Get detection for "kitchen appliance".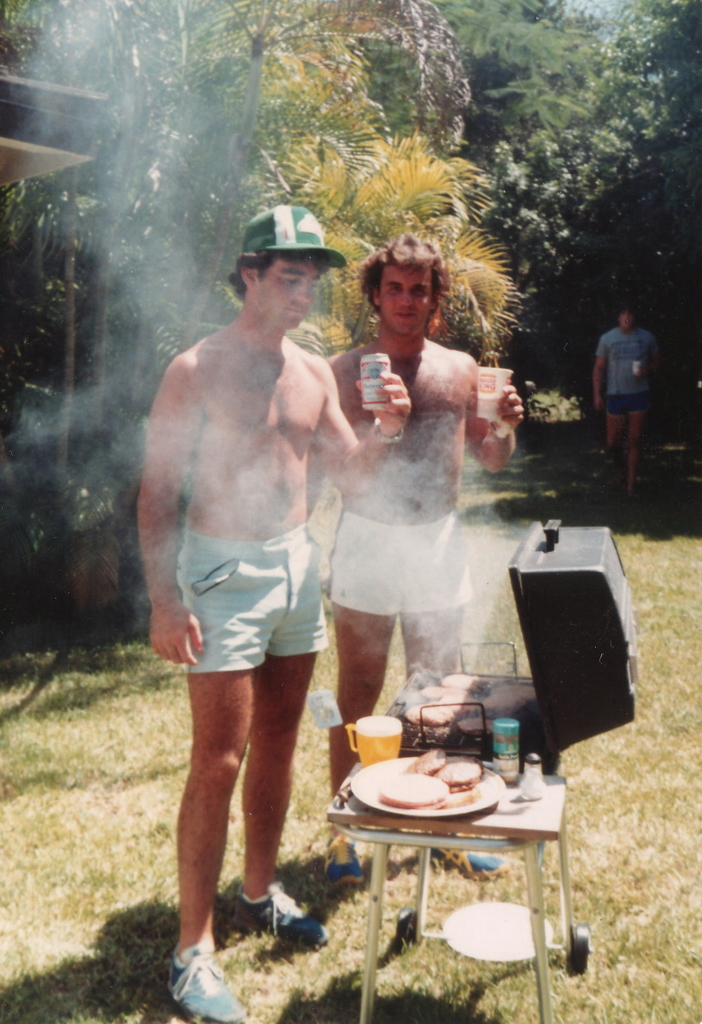
Detection: left=498, top=718, right=516, bottom=771.
